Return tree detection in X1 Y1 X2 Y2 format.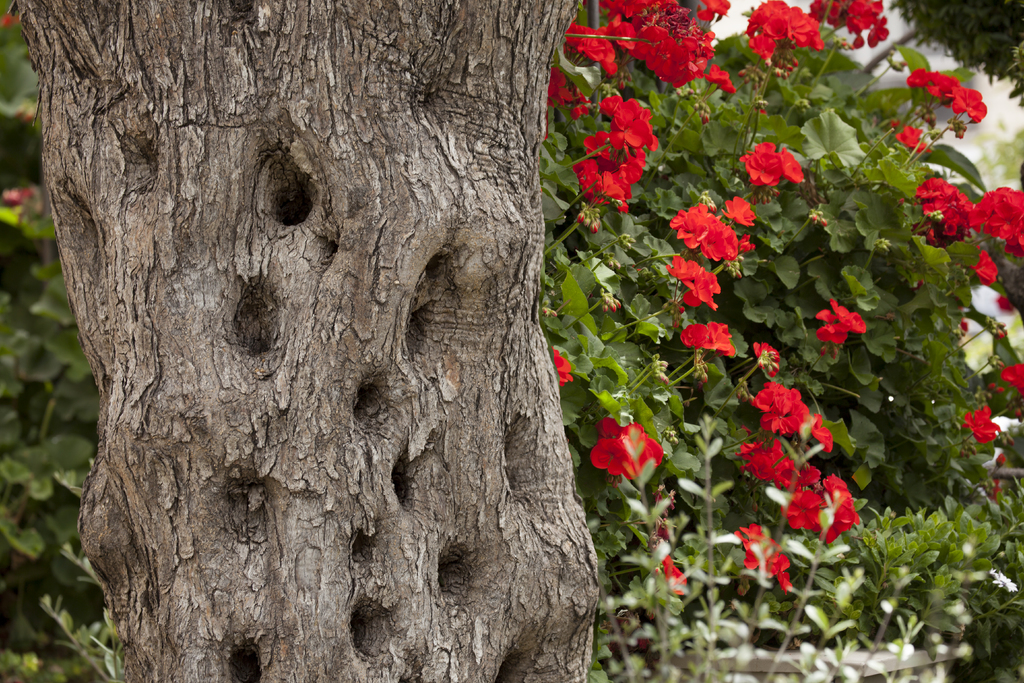
56 4 750 666.
